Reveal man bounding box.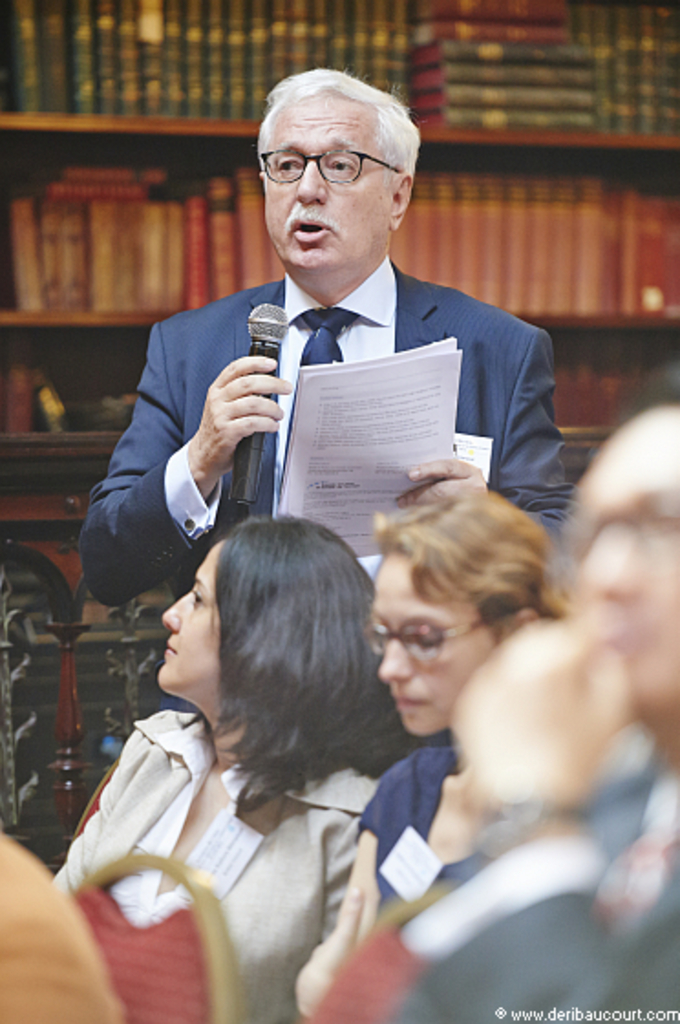
Revealed: box(110, 133, 570, 715).
